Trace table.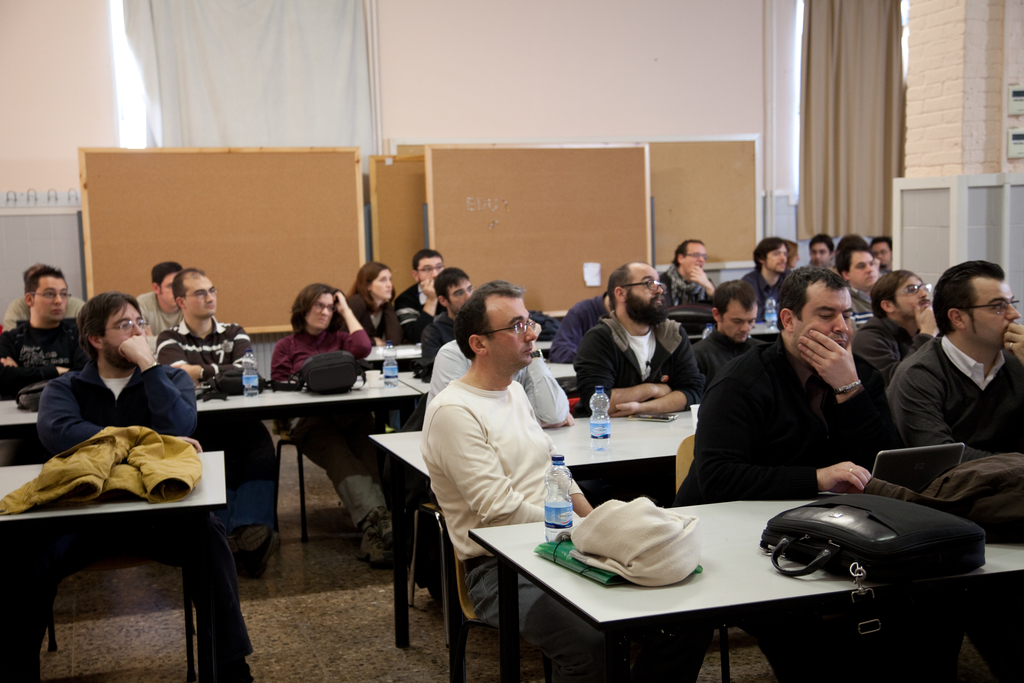
Traced to 542:360:578:386.
